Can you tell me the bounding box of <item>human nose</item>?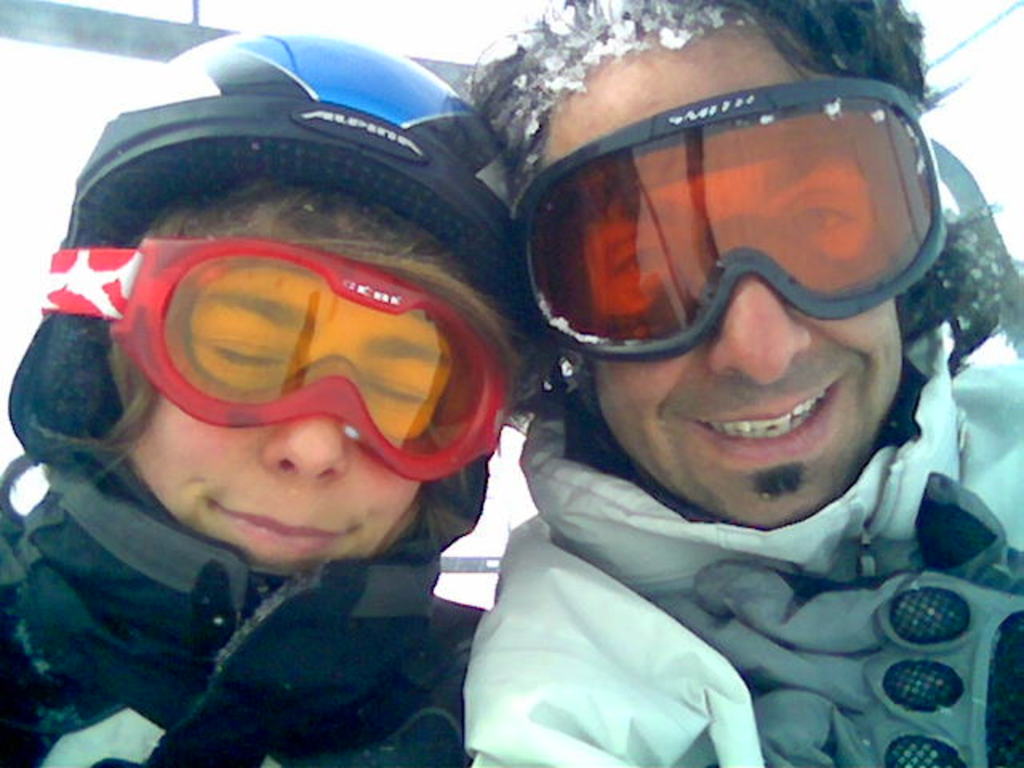
[x1=259, y1=370, x2=344, y2=483].
